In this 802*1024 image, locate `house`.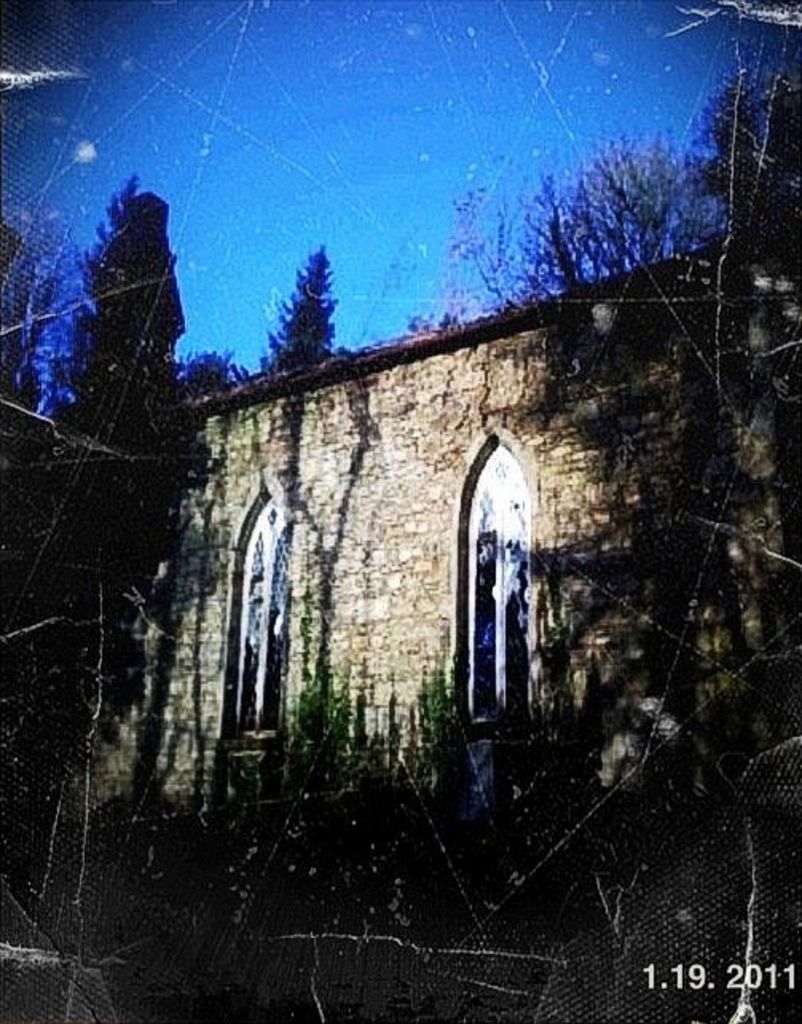
Bounding box: rect(61, 211, 791, 946).
